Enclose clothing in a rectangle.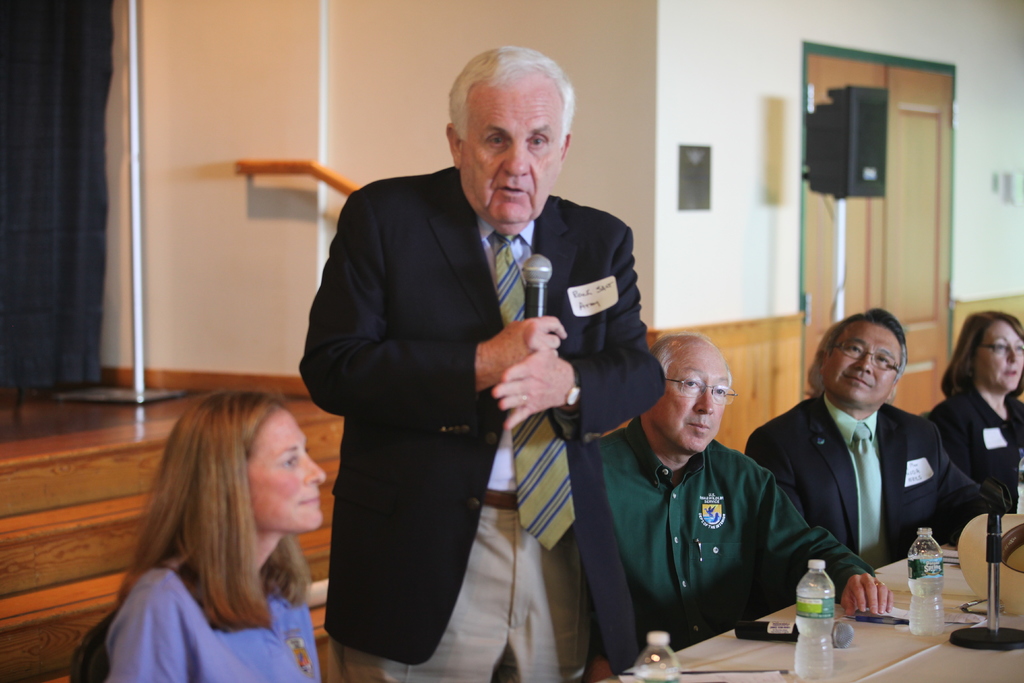
x1=581 y1=418 x2=883 y2=652.
